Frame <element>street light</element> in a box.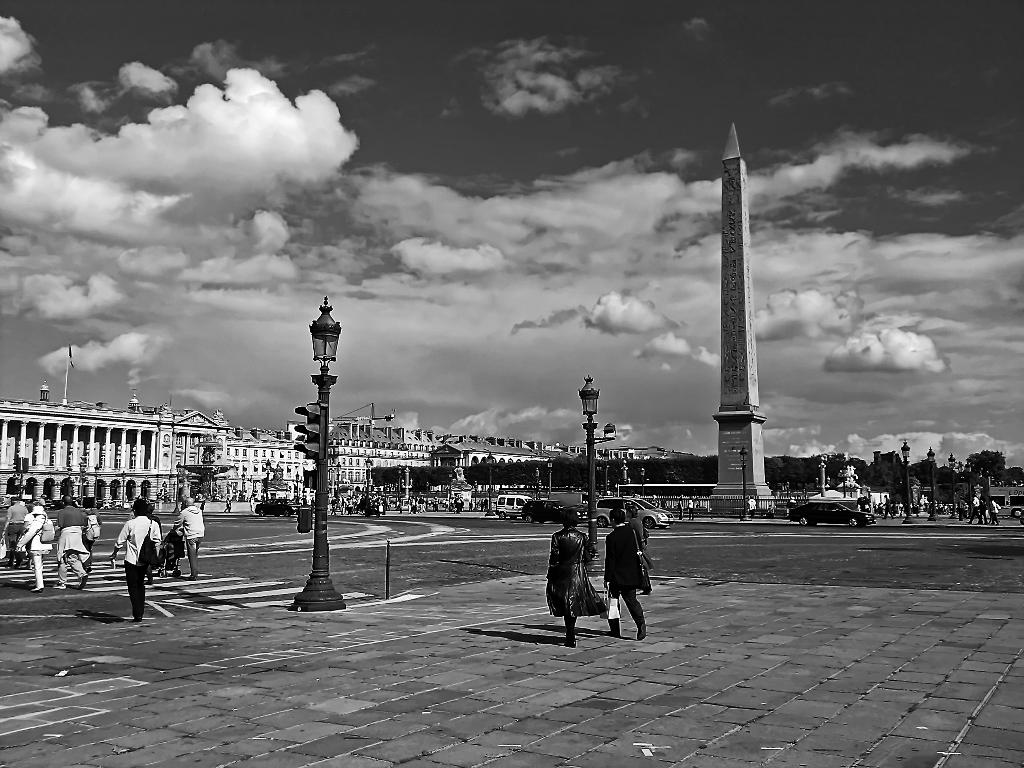
BBox(575, 378, 611, 554).
